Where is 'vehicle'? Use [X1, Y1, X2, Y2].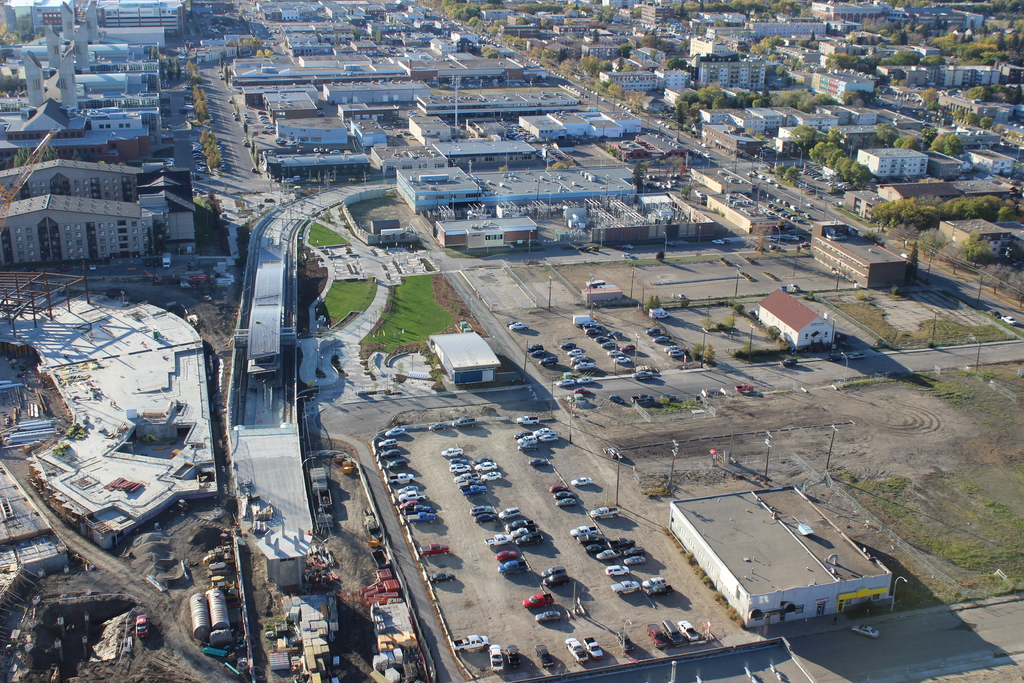
[483, 470, 501, 479].
